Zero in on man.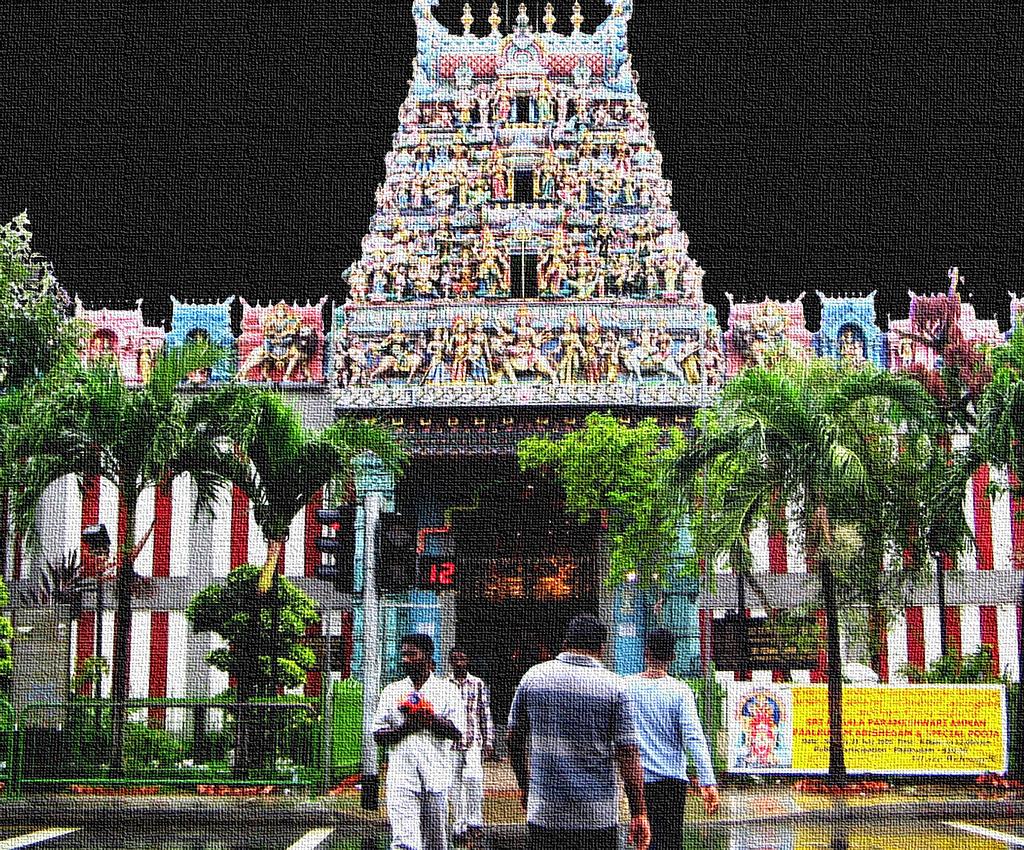
Zeroed in: detection(504, 613, 653, 849).
